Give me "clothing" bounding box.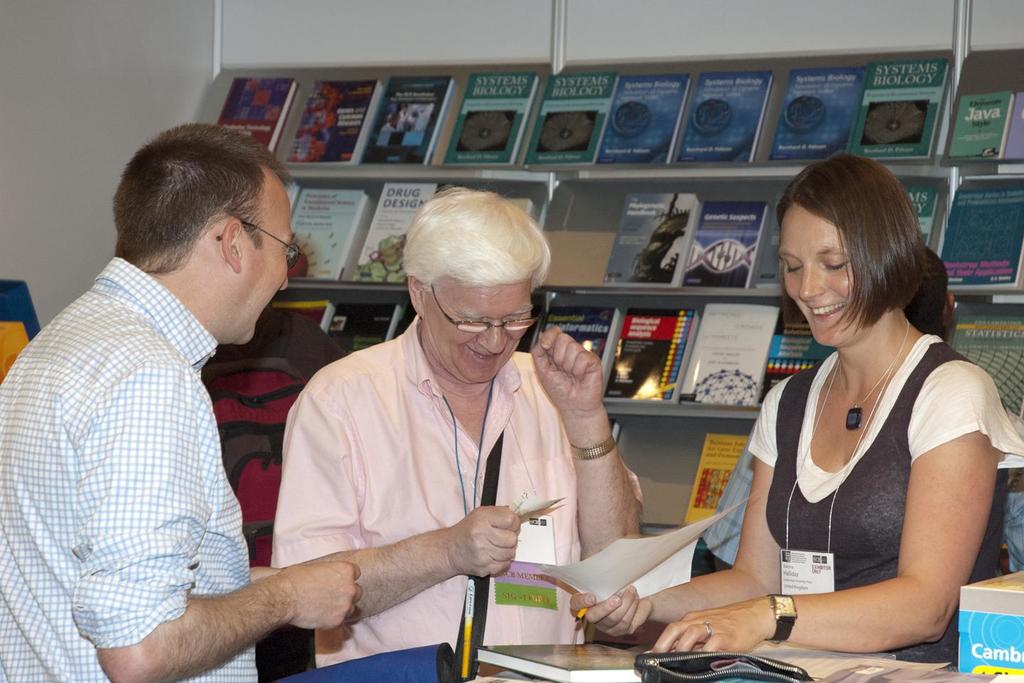
12,196,310,677.
